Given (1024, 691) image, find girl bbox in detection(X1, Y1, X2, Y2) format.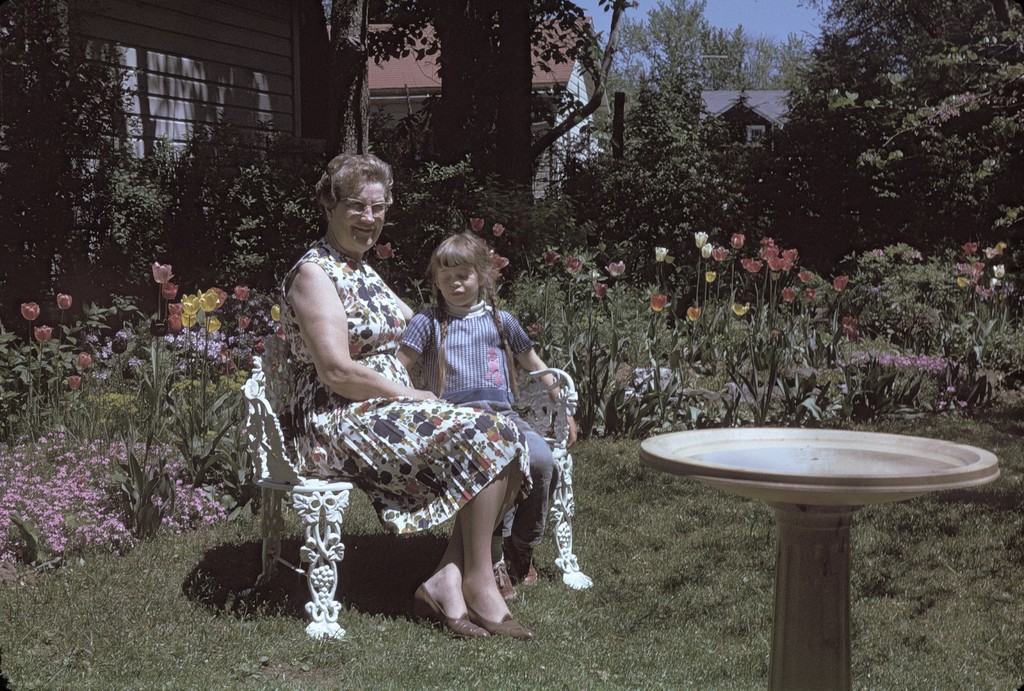
detection(396, 231, 572, 592).
